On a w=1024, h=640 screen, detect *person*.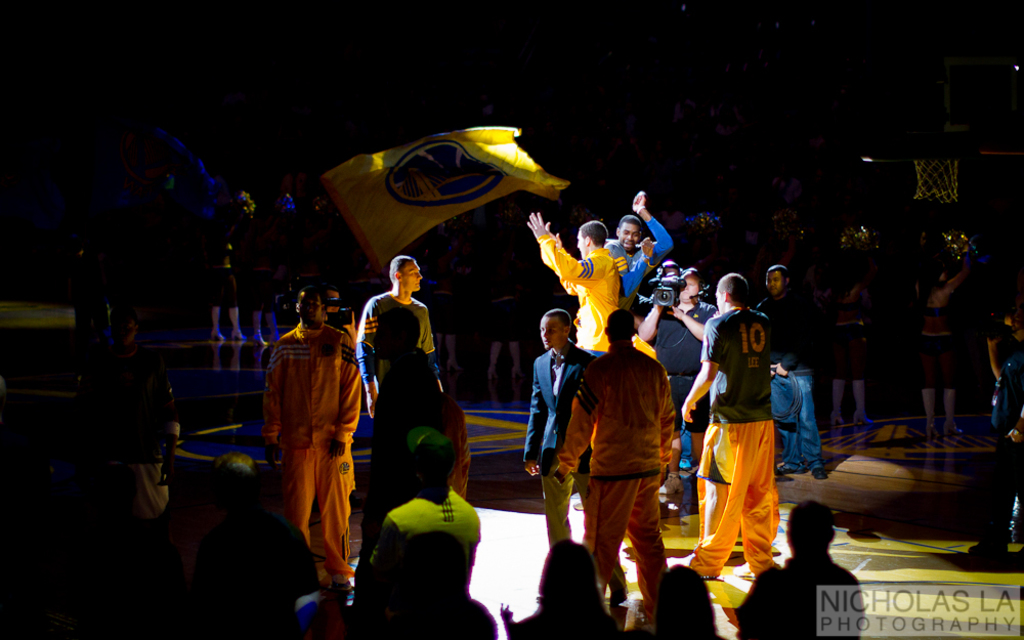
region(355, 256, 440, 416).
